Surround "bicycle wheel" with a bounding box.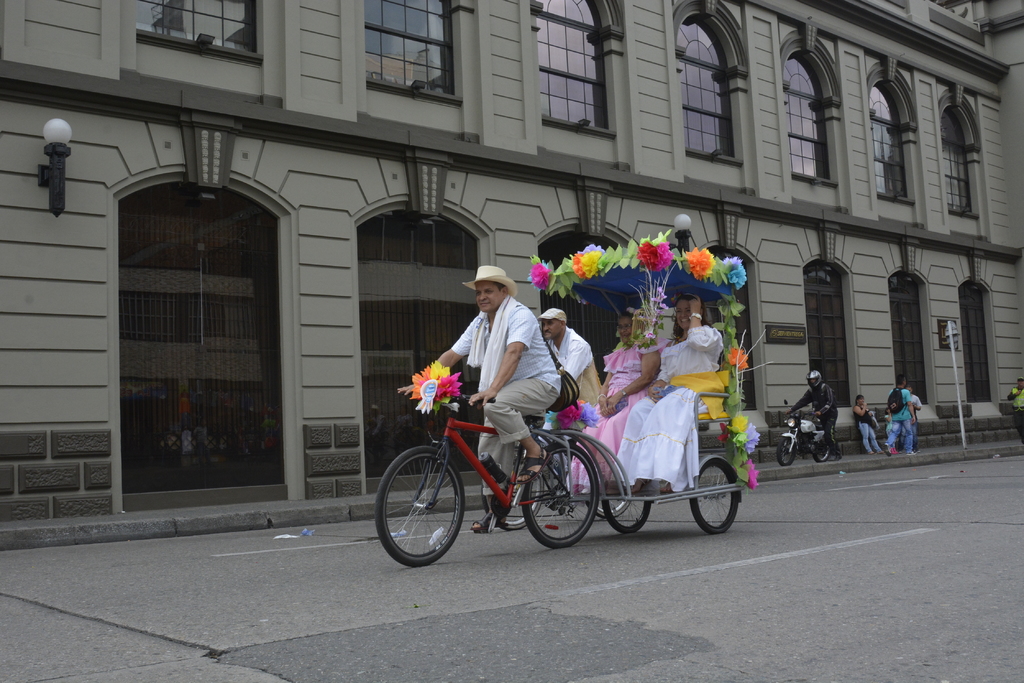
<box>534,449,597,558</box>.
